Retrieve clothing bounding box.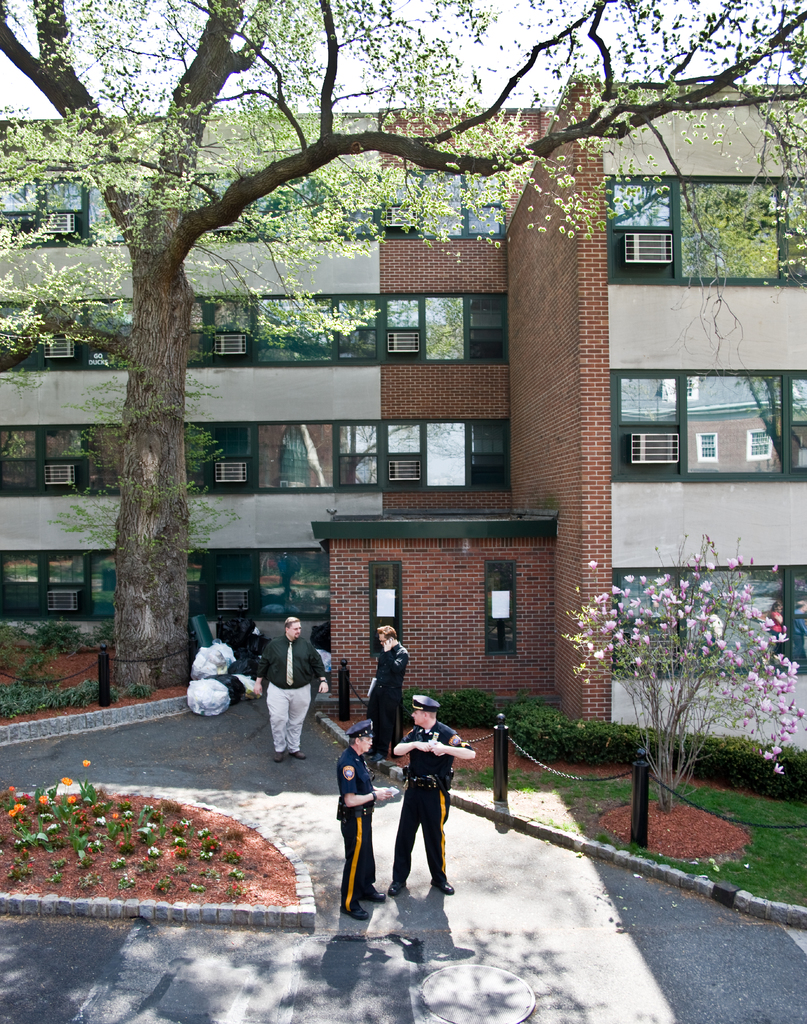
Bounding box: box(338, 745, 381, 913).
